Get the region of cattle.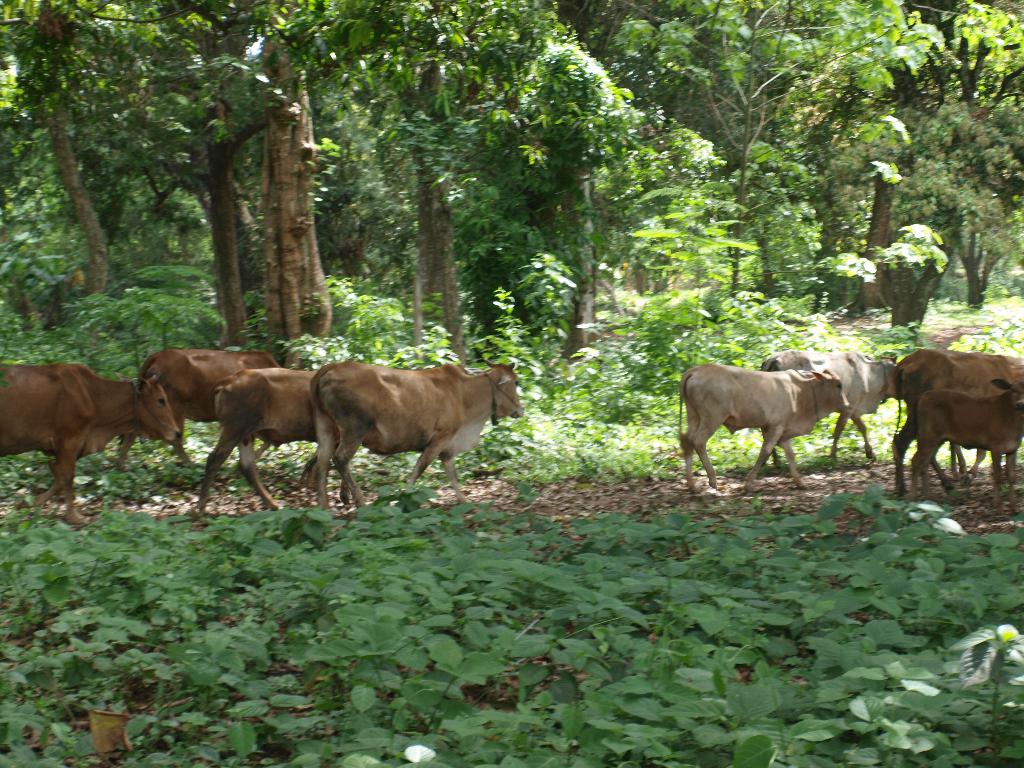
select_region(0, 366, 185, 525).
